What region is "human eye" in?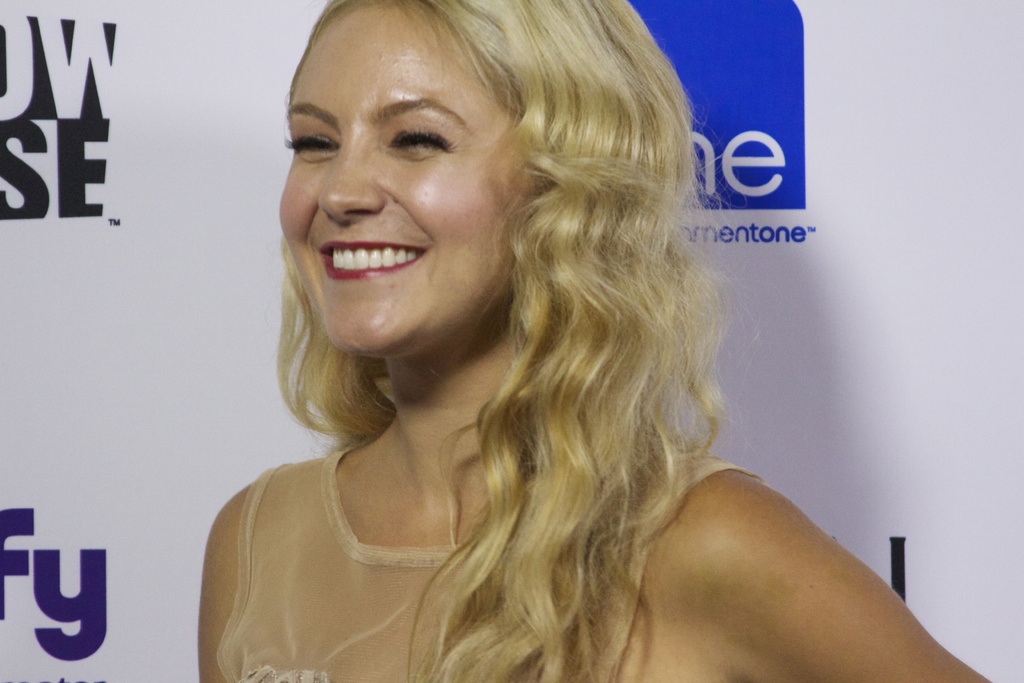
278/123/340/161.
